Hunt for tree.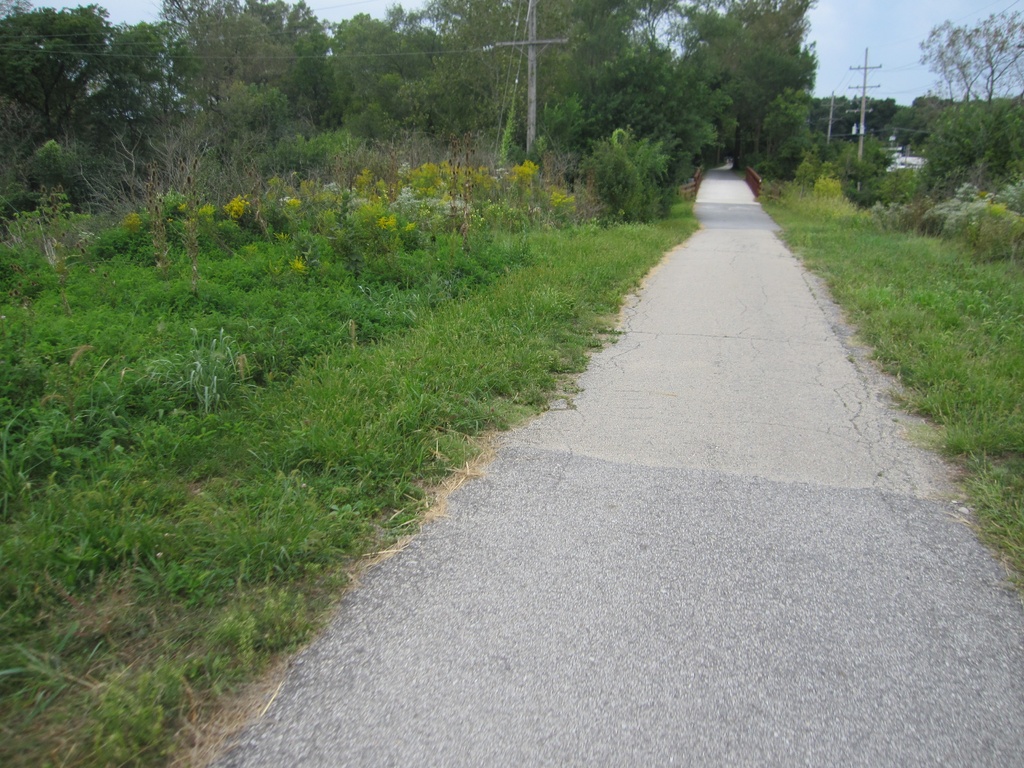
Hunted down at <region>228, 0, 289, 148</region>.
